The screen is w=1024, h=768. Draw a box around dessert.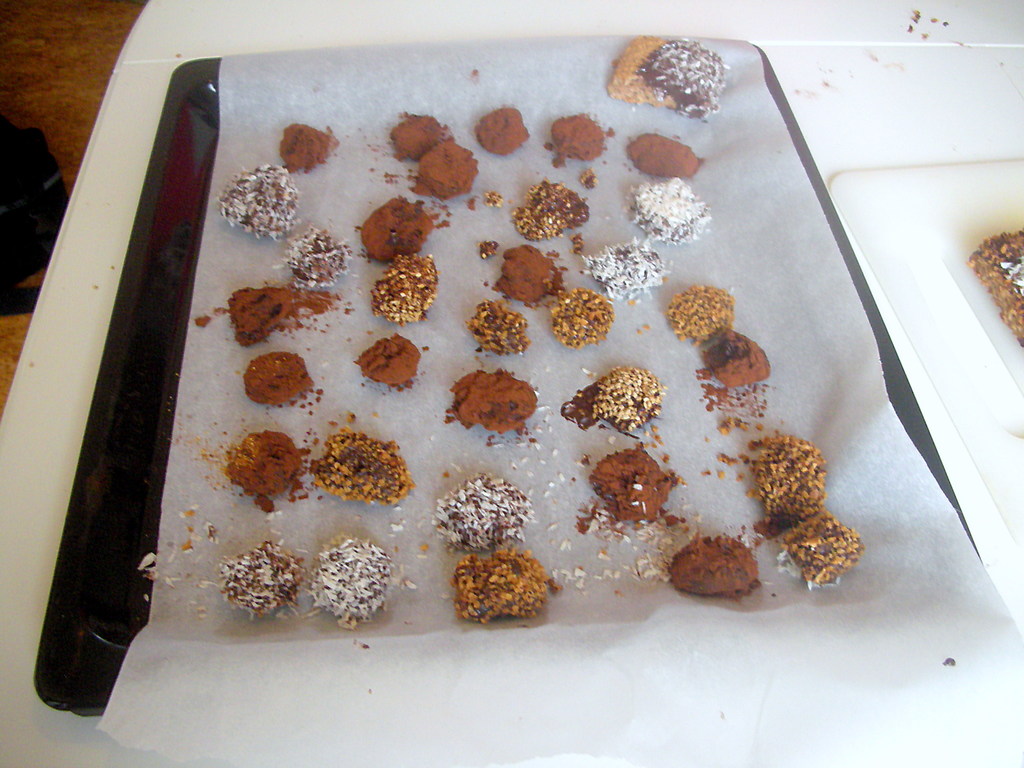
<bbox>298, 218, 341, 289</bbox>.
